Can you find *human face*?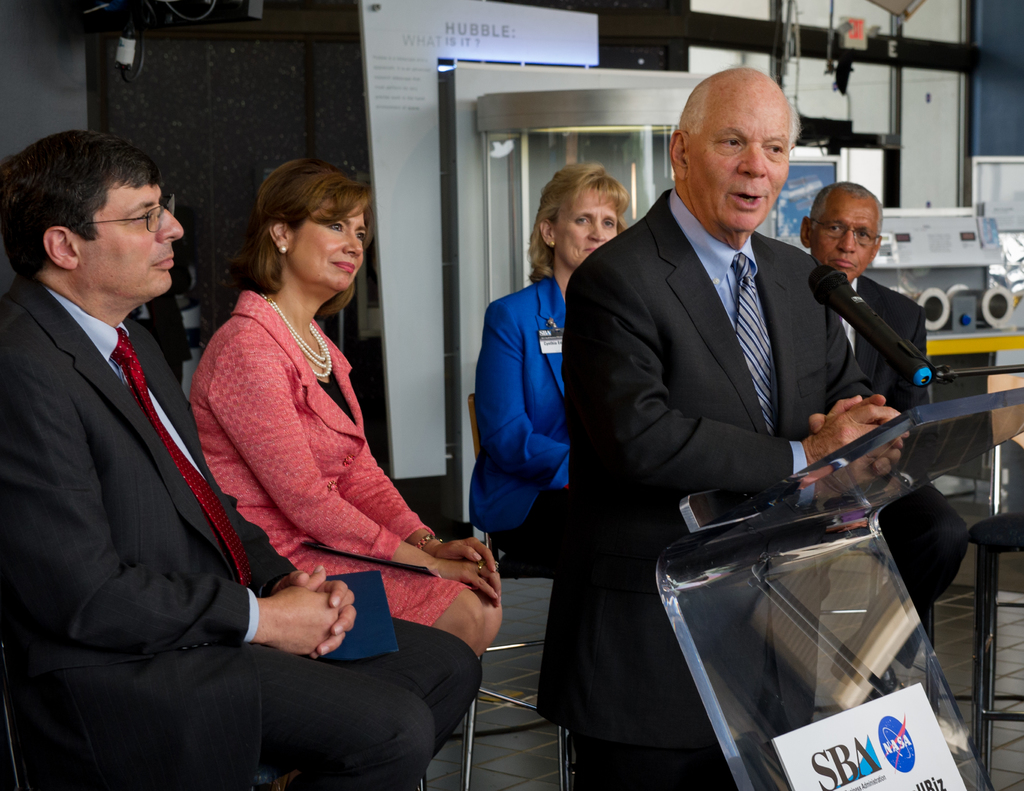
Yes, bounding box: box(285, 195, 366, 308).
